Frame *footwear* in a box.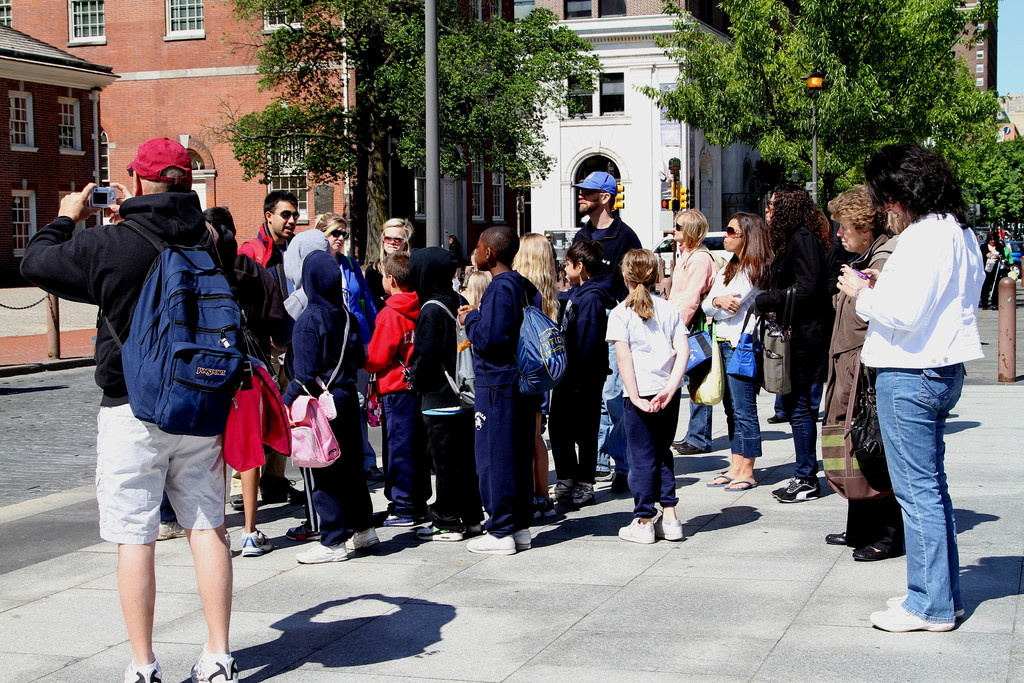
[left=260, top=474, right=305, bottom=507].
